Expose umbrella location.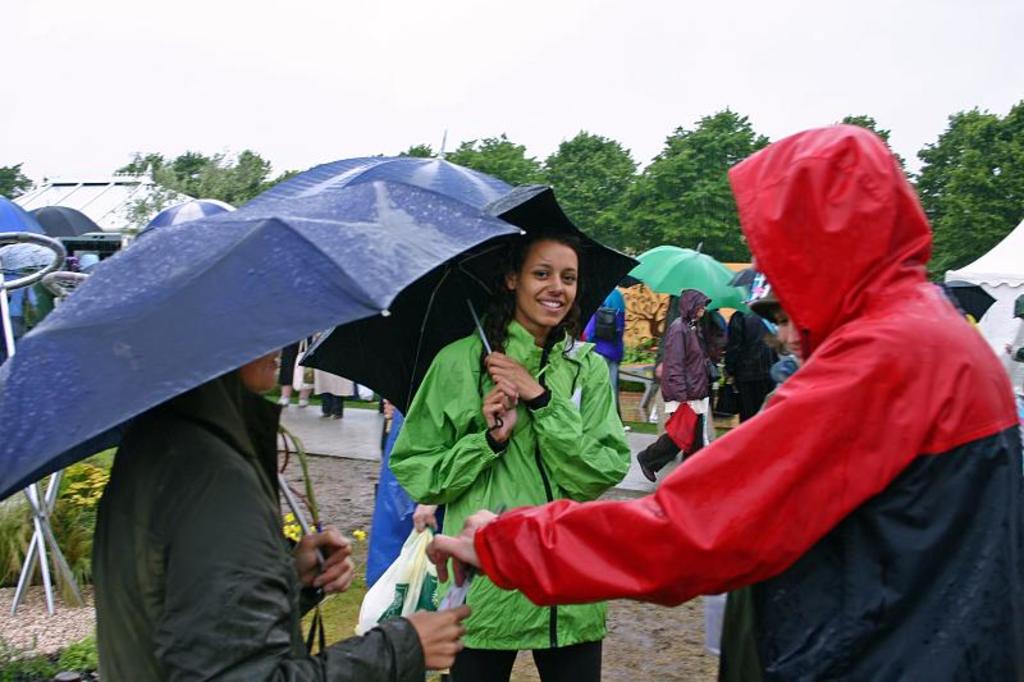
Exposed at box(0, 194, 54, 235).
